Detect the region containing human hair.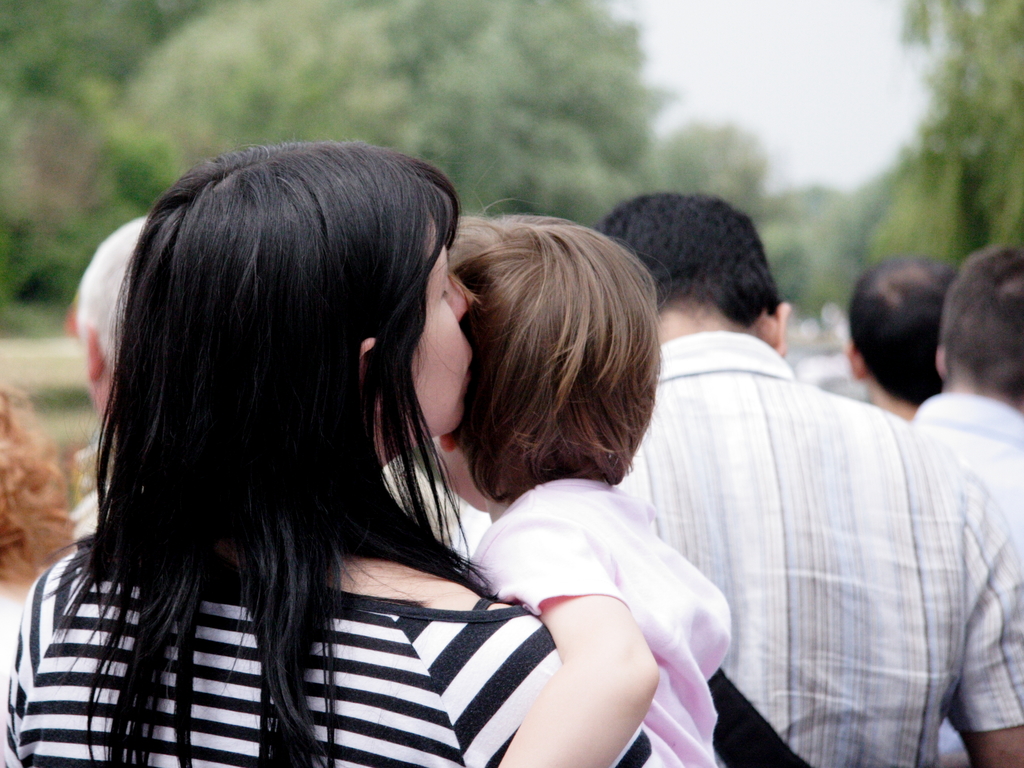
944, 237, 1023, 410.
